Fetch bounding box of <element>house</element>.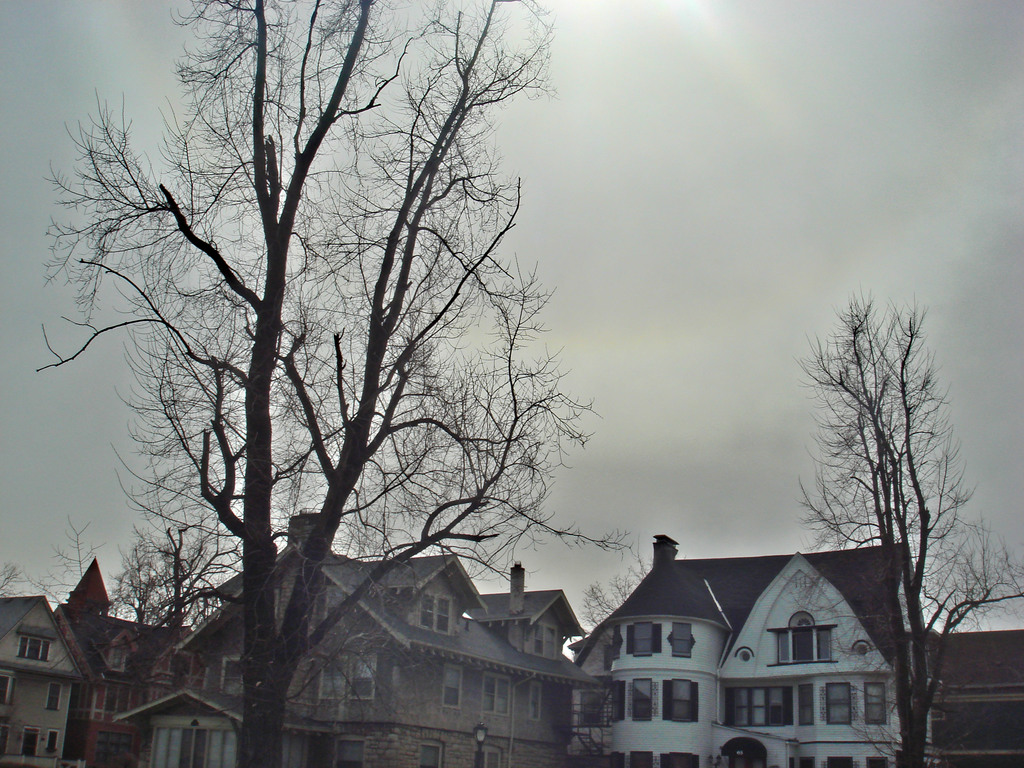
Bbox: <box>928,627,1023,767</box>.
